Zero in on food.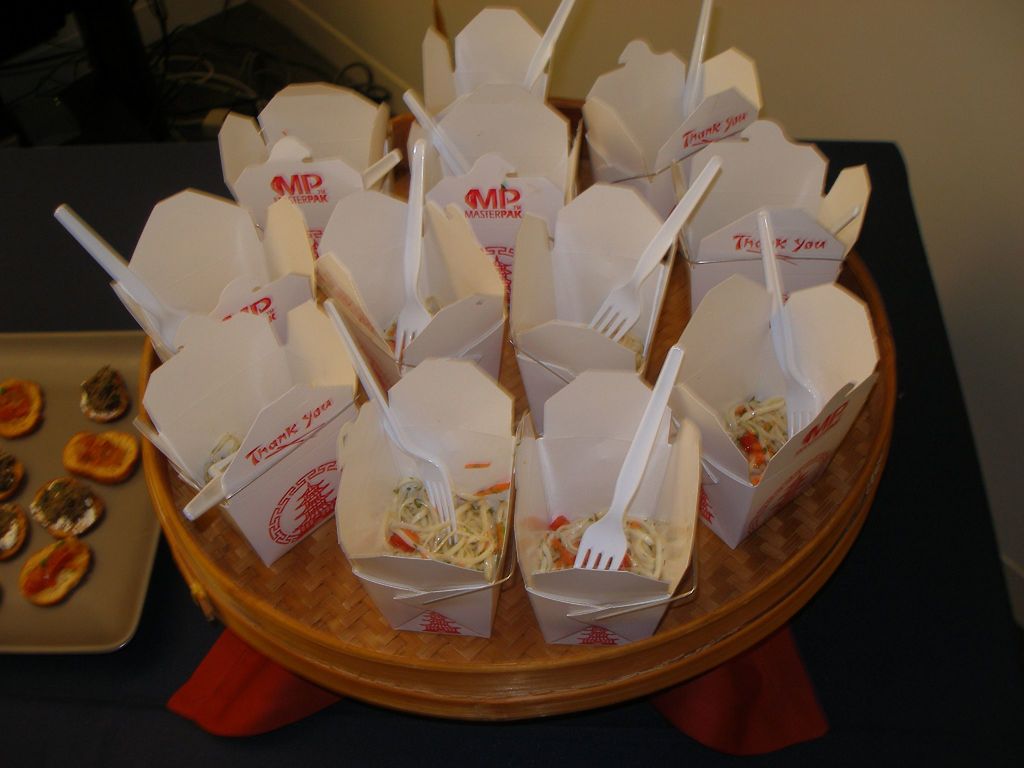
Zeroed in: [0,501,28,558].
